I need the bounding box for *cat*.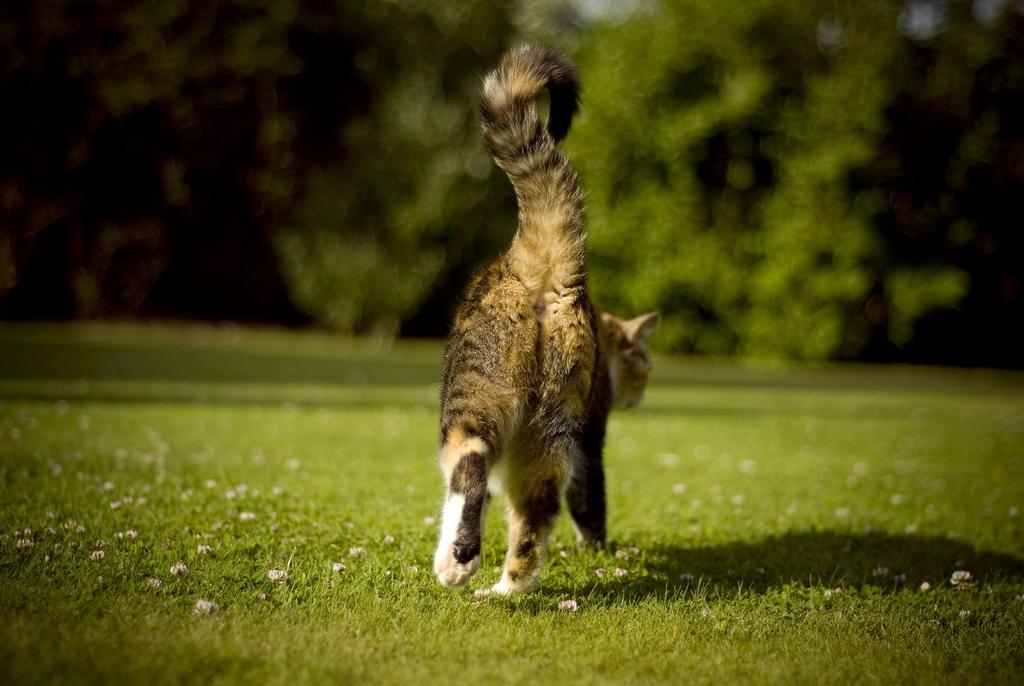
Here it is: Rect(435, 43, 663, 610).
